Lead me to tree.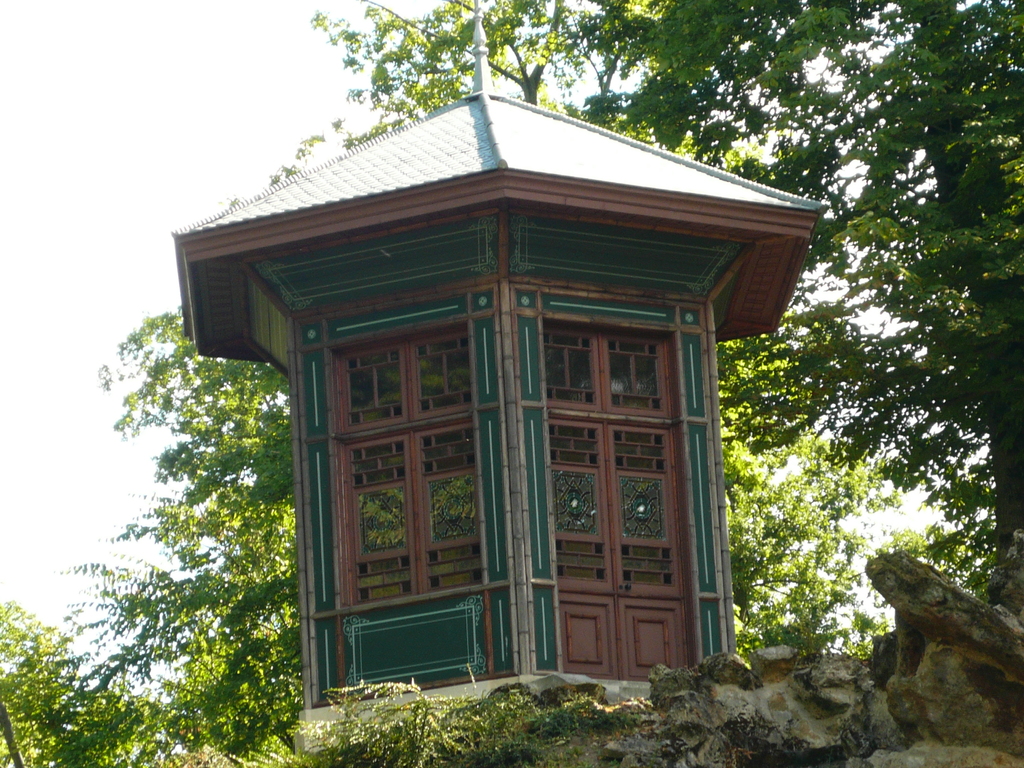
Lead to (left=0, top=601, right=168, bottom=767).
